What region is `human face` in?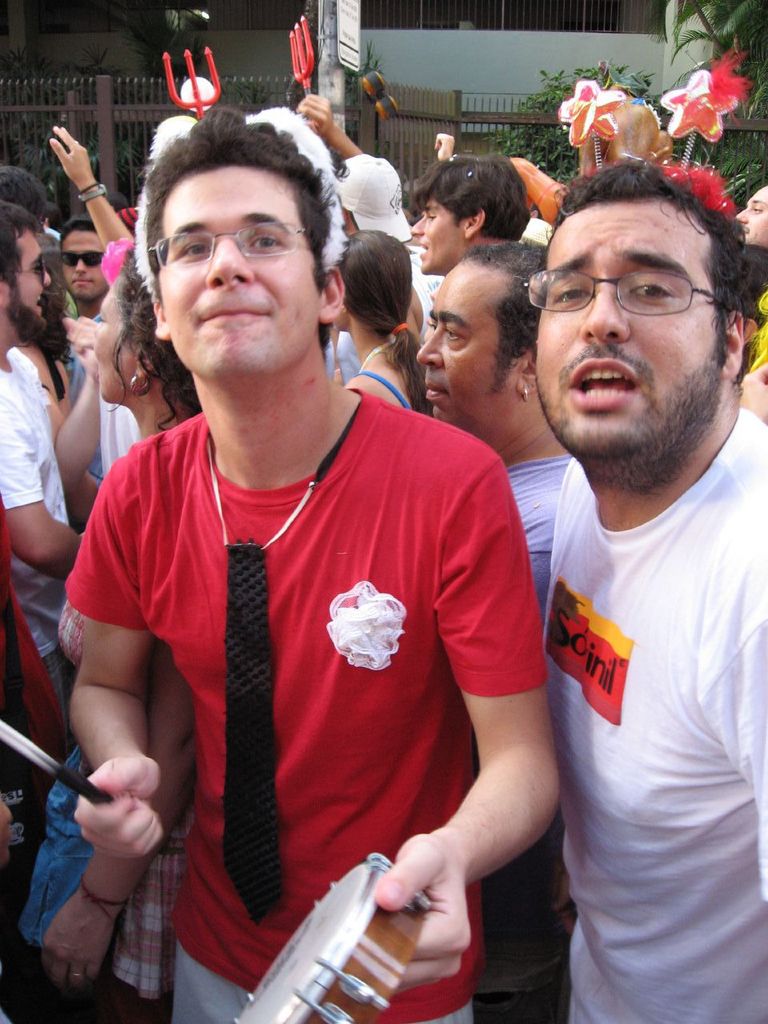
536 202 718 449.
